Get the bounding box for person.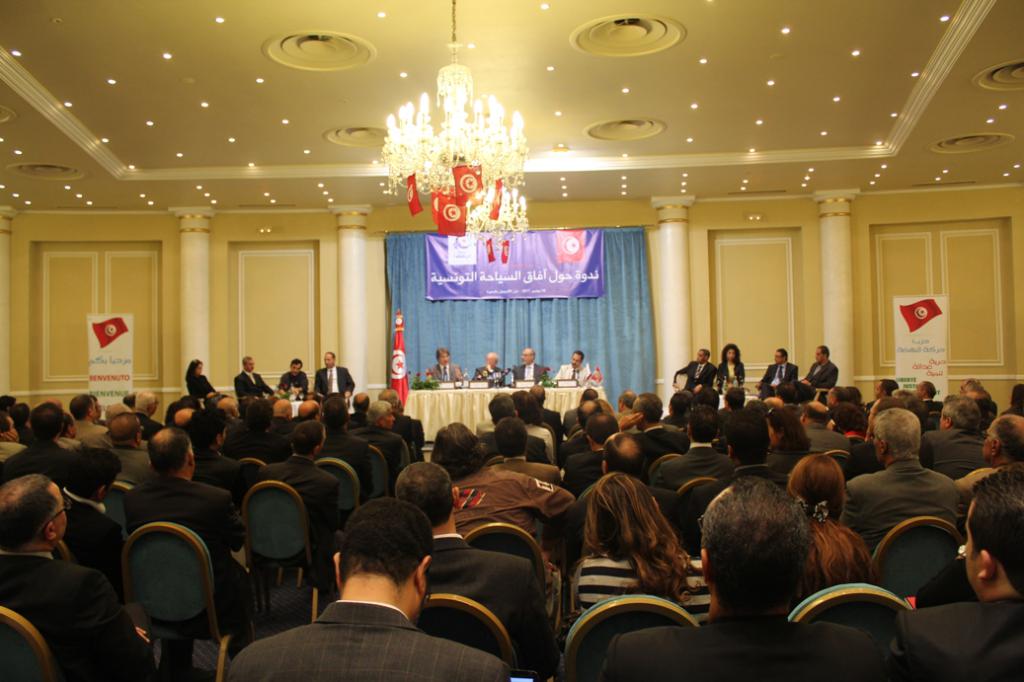
select_region(276, 358, 307, 389).
